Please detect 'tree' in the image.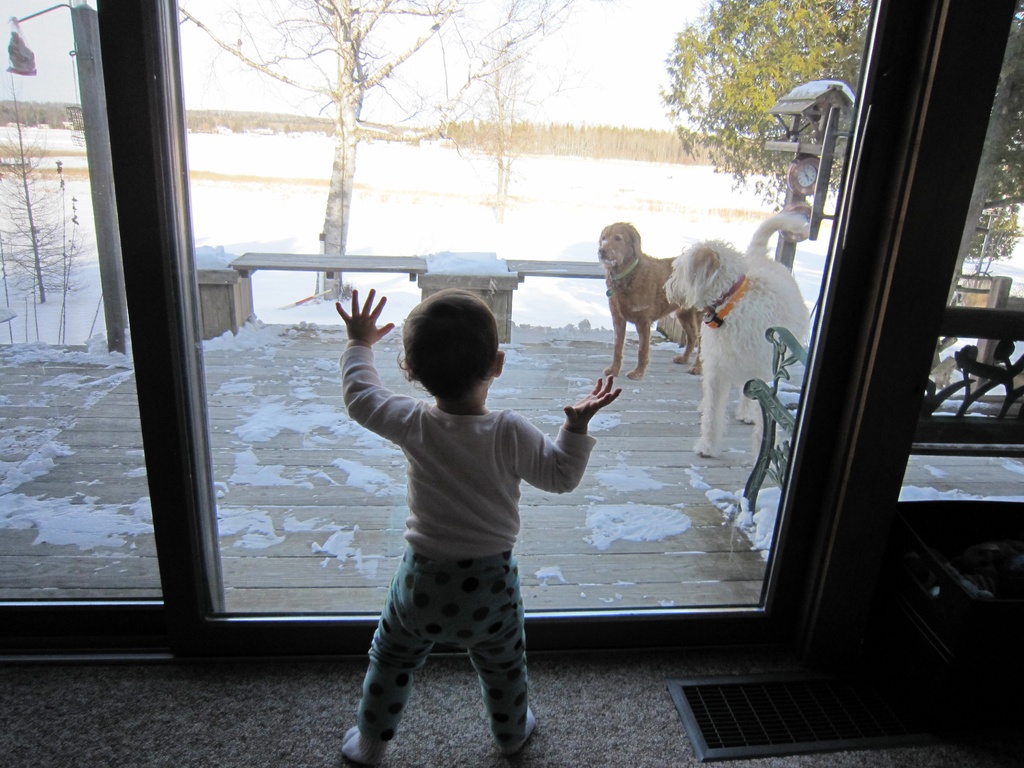
Rect(659, 0, 872, 210).
